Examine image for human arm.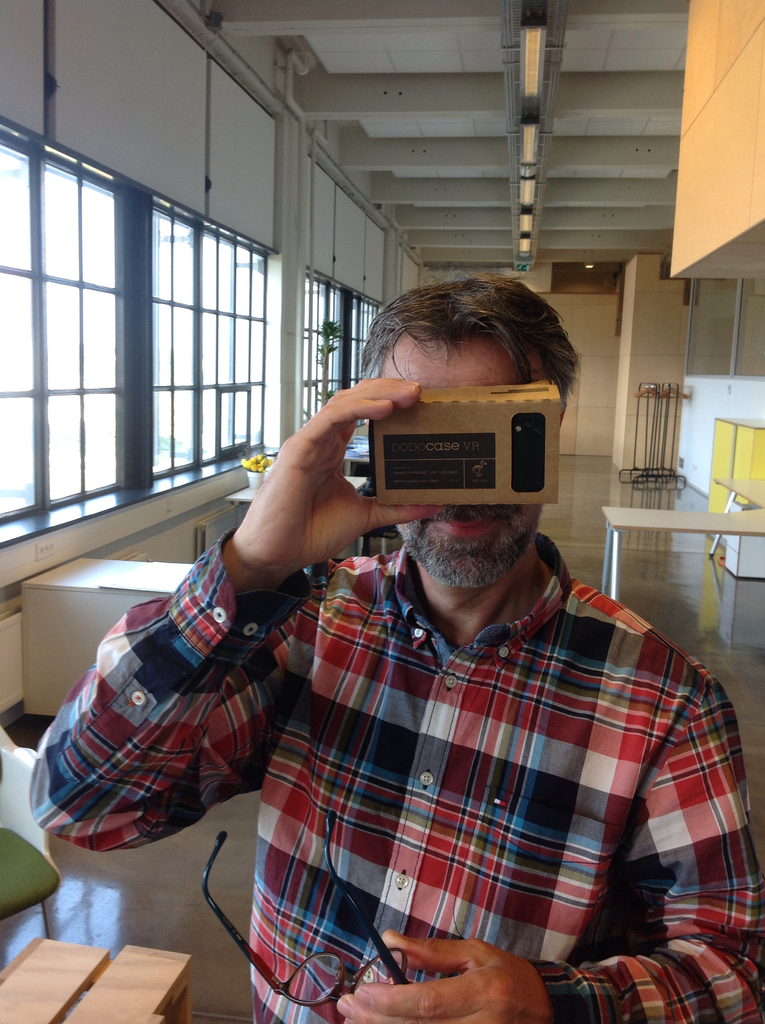
Examination result: [x1=329, y1=672, x2=764, y2=1023].
